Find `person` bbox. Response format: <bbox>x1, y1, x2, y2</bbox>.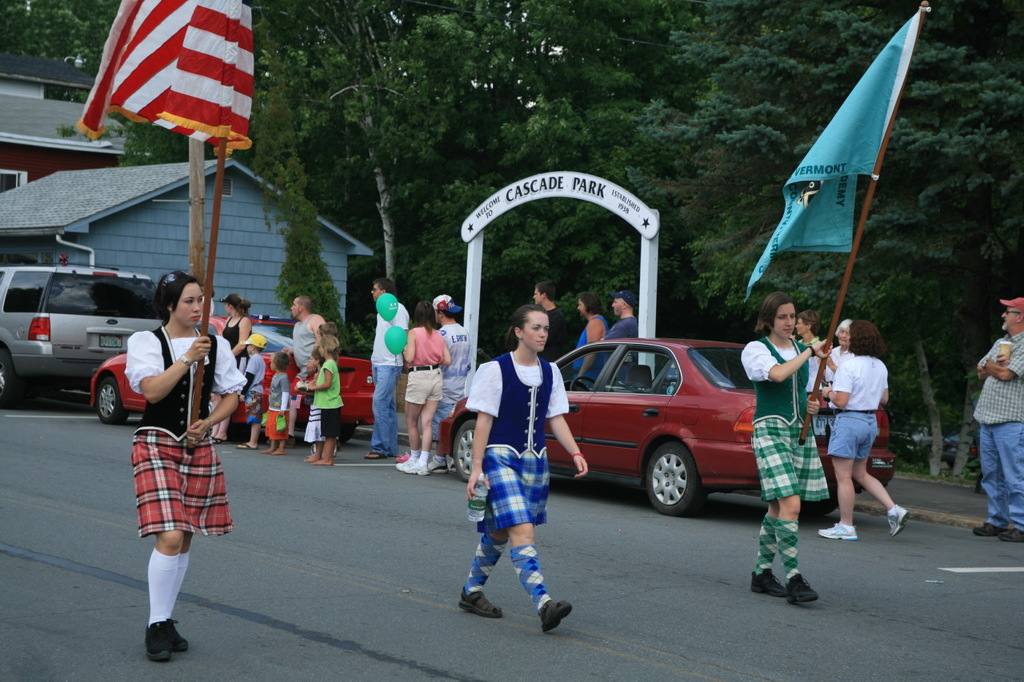
<bbox>822, 320, 855, 382</bbox>.
